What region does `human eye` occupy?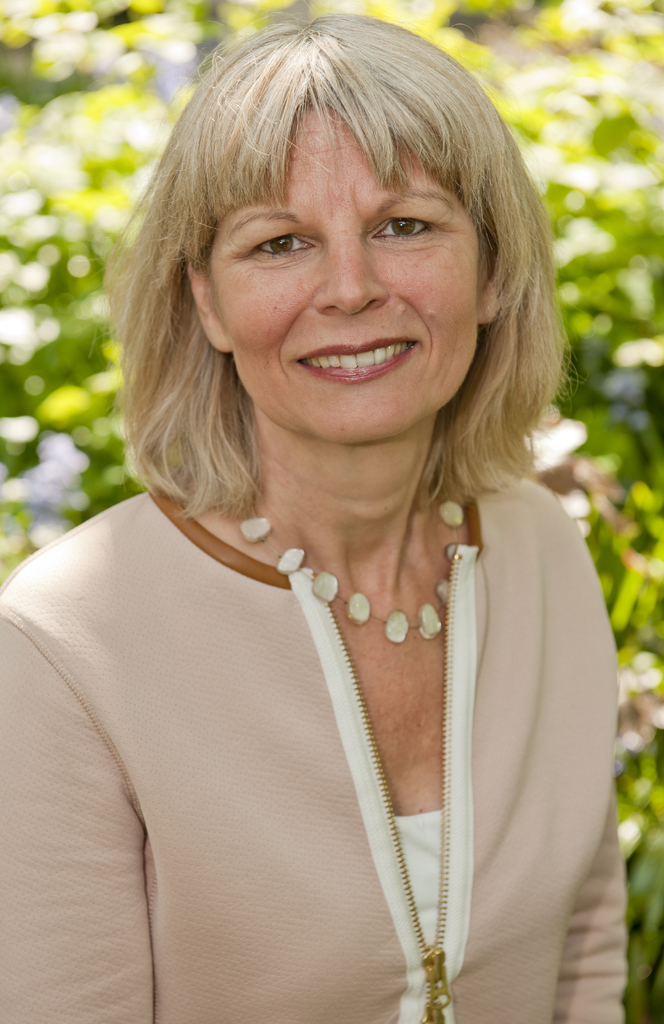
<region>241, 219, 315, 268</region>.
